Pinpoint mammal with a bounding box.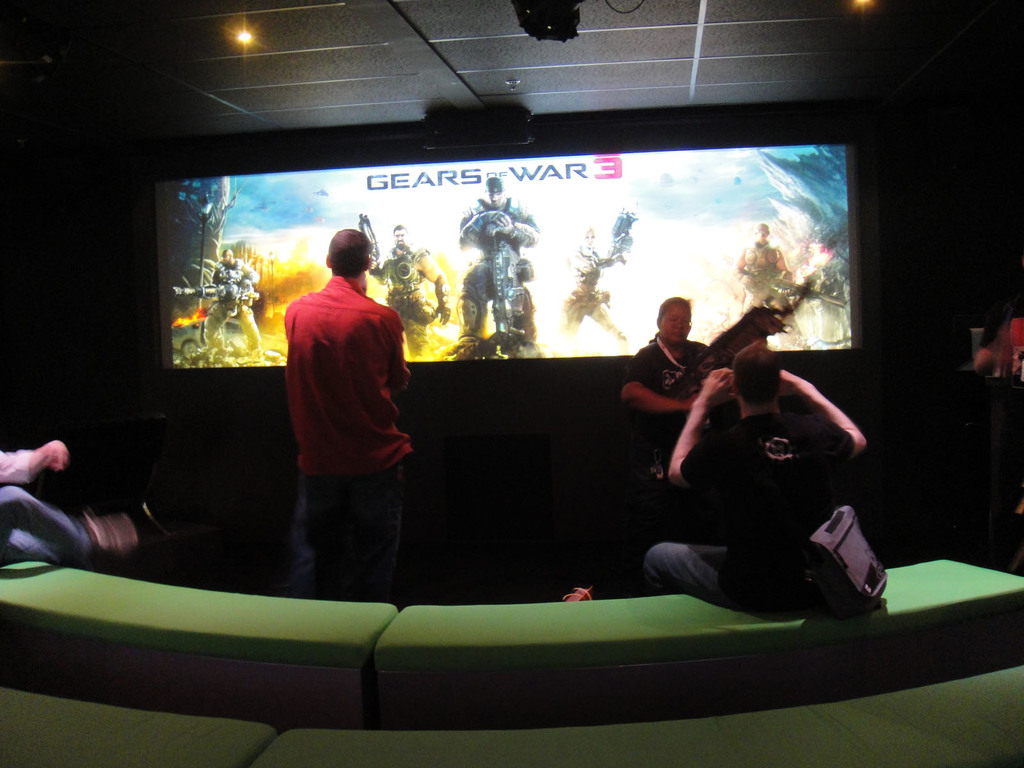
crop(624, 296, 737, 547).
